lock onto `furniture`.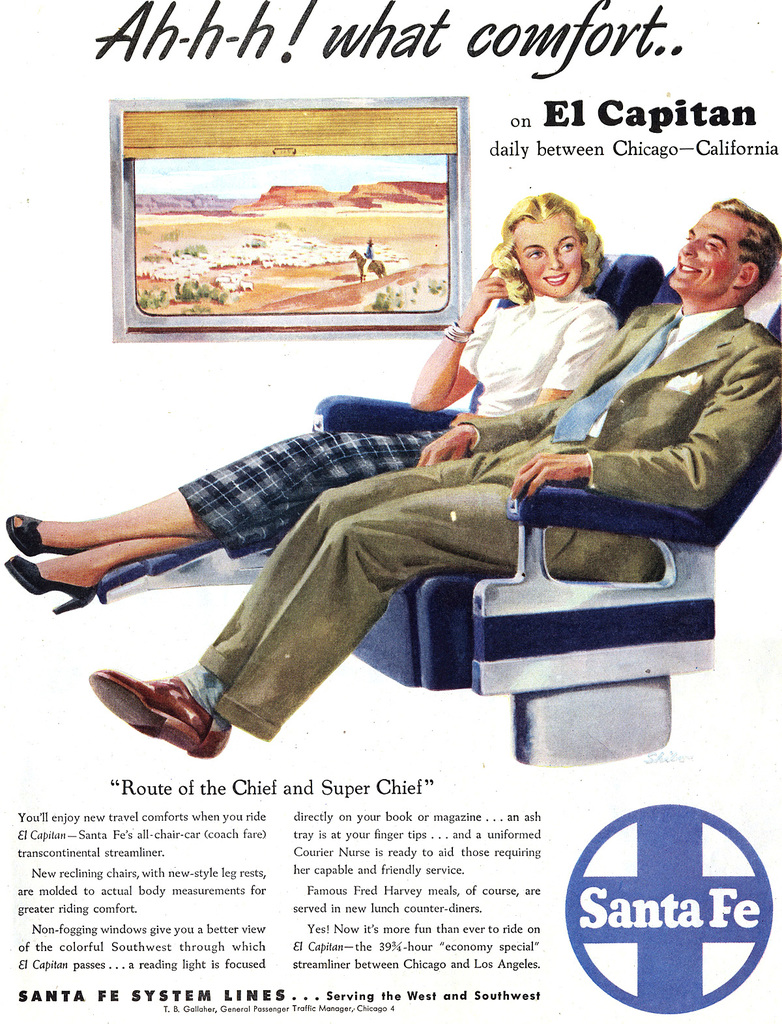
Locked: (100,255,667,605).
